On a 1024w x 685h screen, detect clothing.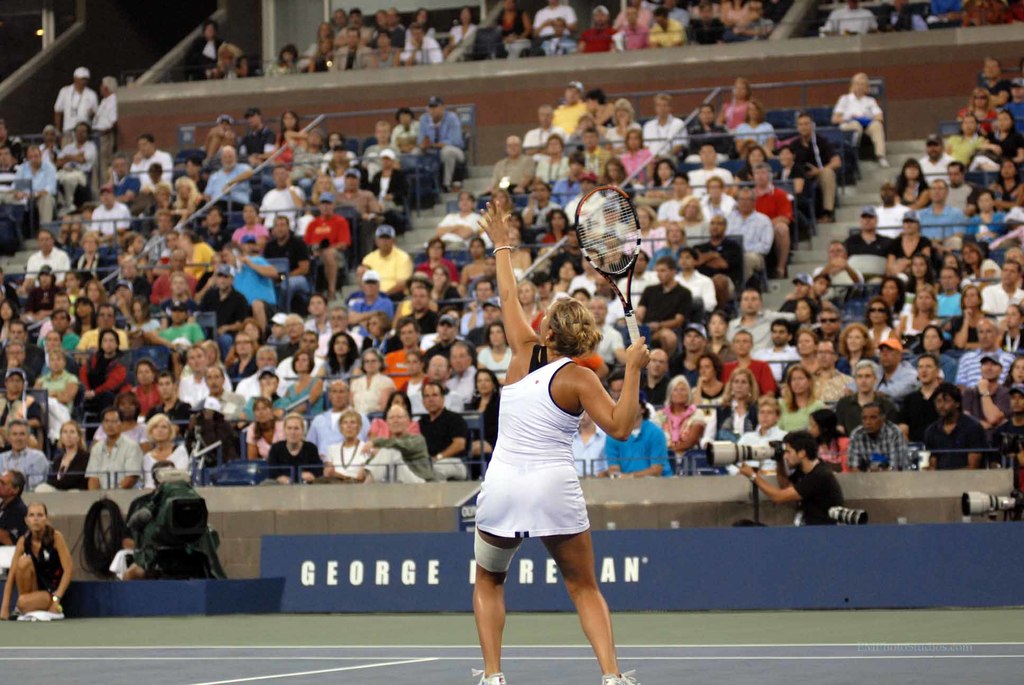
region(15, 157, 56, 192).
